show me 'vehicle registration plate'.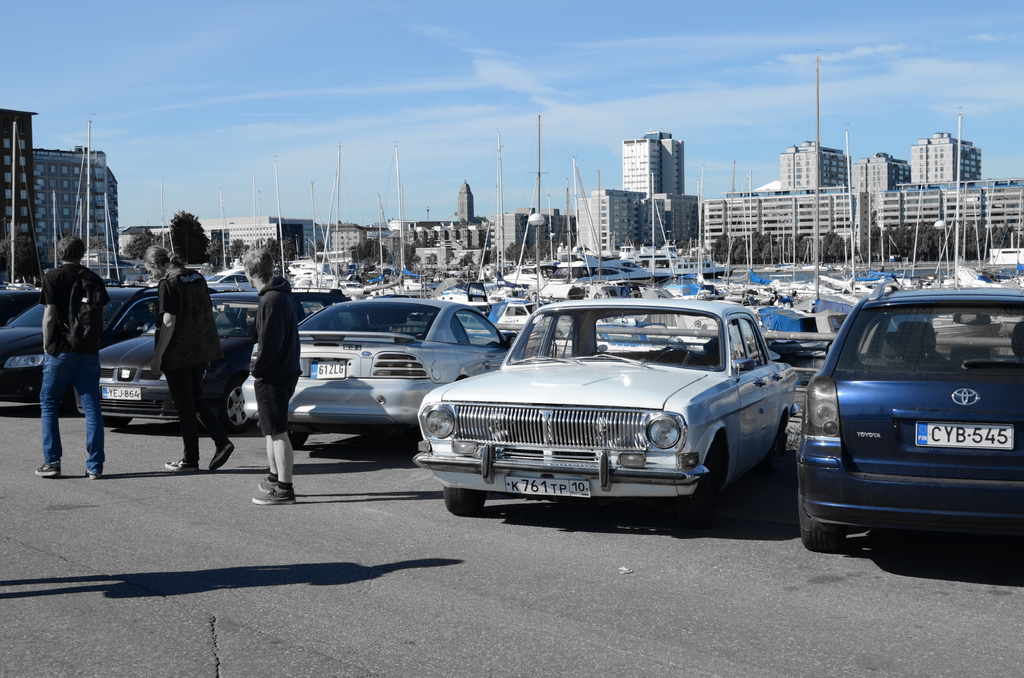
'vehicle registration plate' is here: rect(506, 477, 590, 497).
